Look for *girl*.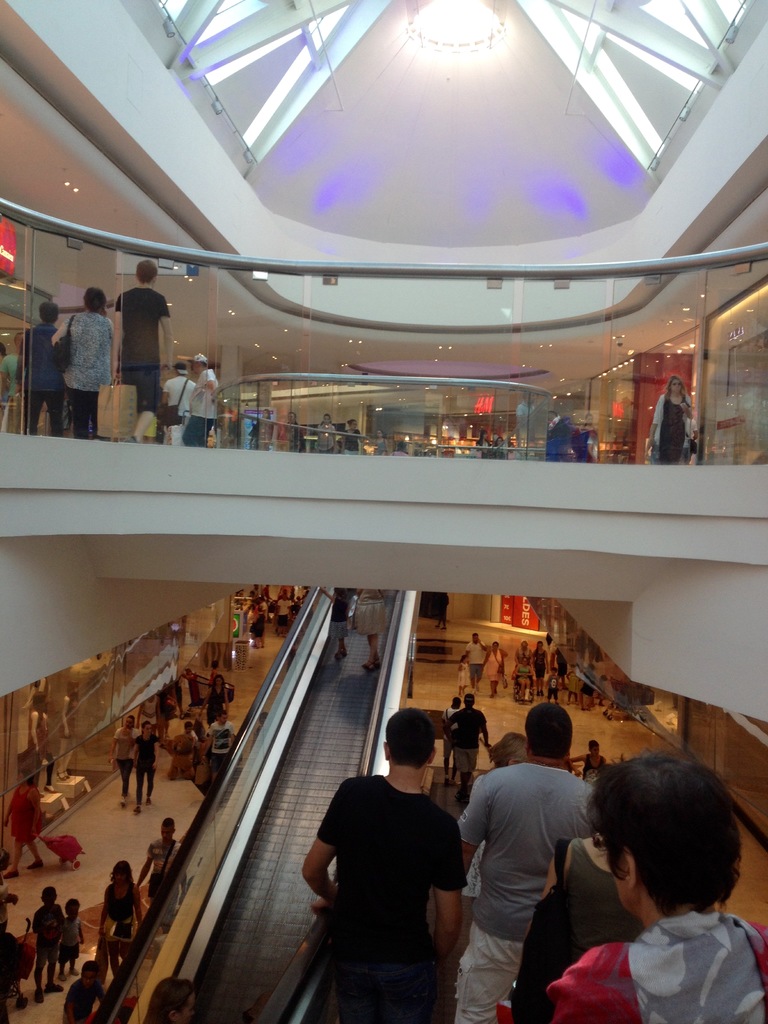
Found: bbox=(373, 429, 389, 457).
